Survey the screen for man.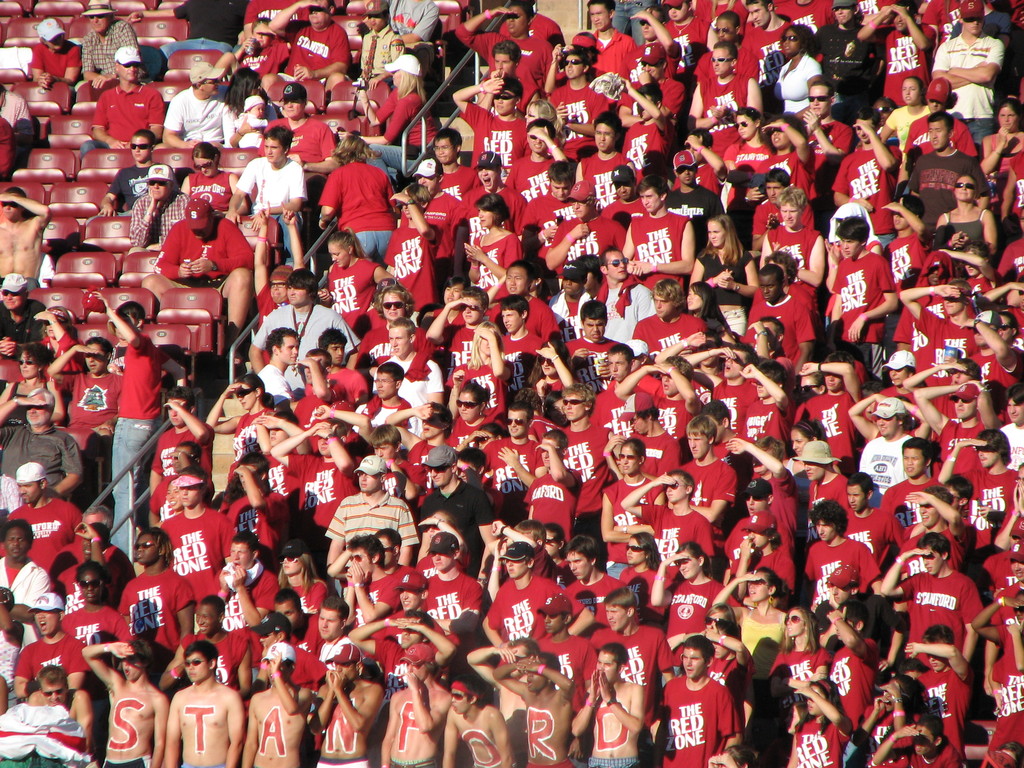
Survey found: [left=242, top=643, right=312, bottom=767].
